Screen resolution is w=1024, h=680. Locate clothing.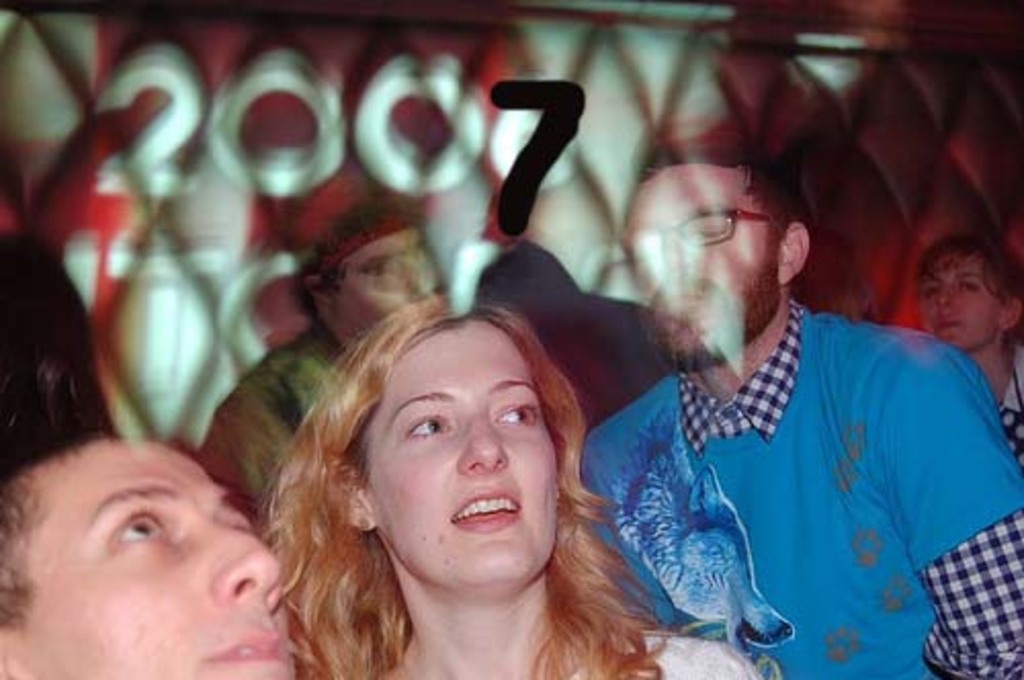
{"x1": 0, "y1": 225, "x2": 111, "y2": 479}.
